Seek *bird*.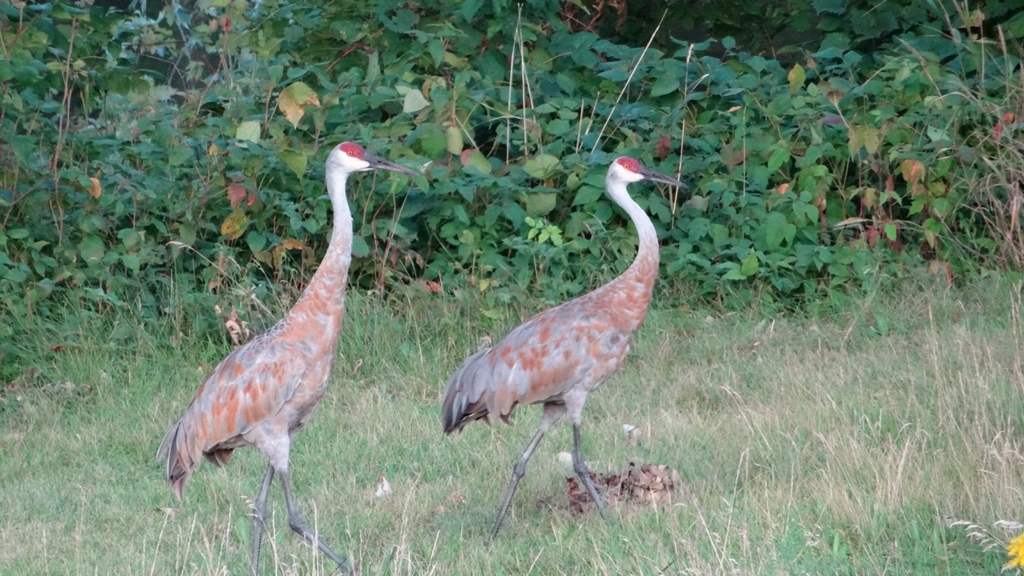
bbox=[150, 137, 423, 575].
